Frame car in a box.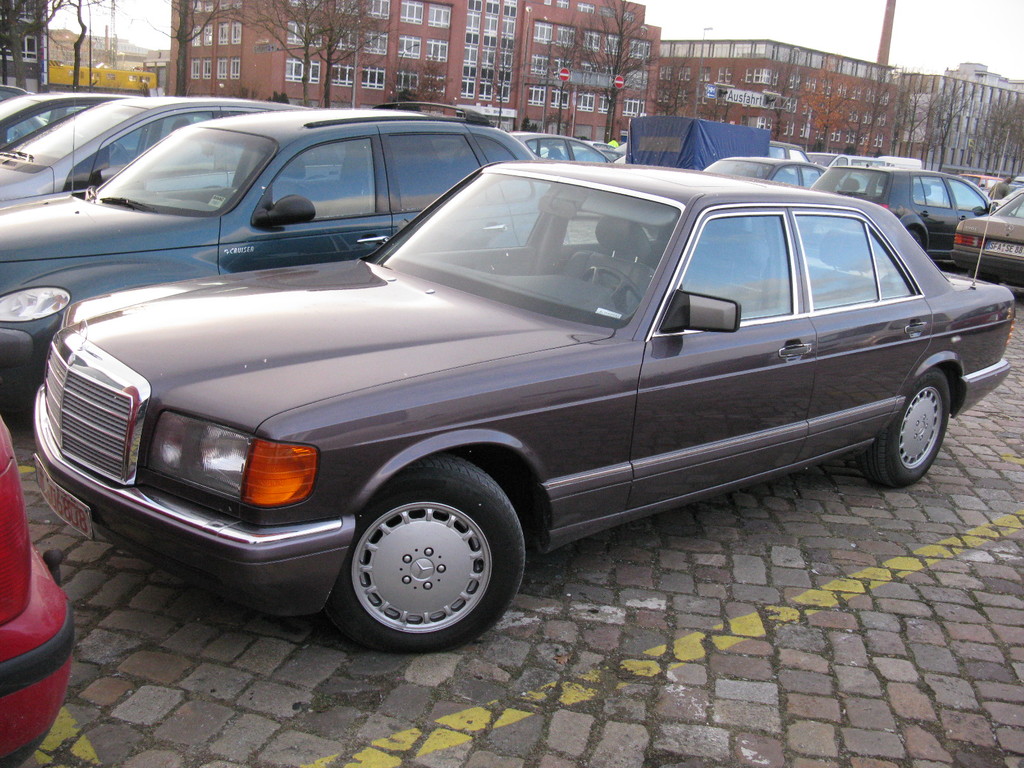
locate(513, 124, 626, 170).
